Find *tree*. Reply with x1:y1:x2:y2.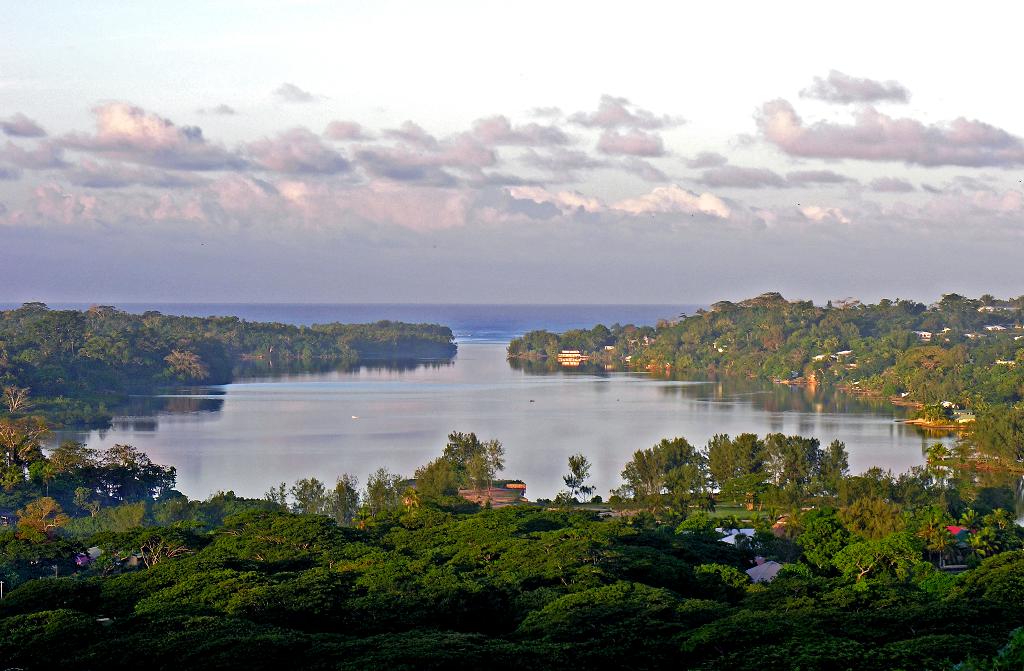
561:453:593:503.
